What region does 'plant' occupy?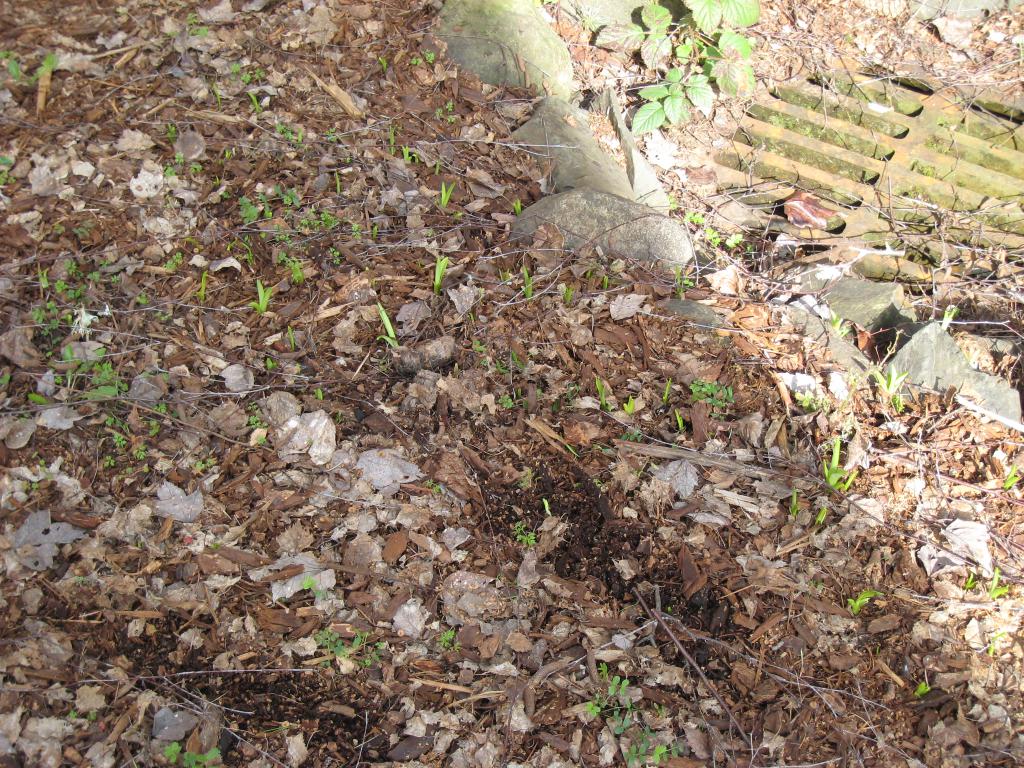
box(208, 81, 222, 111).
